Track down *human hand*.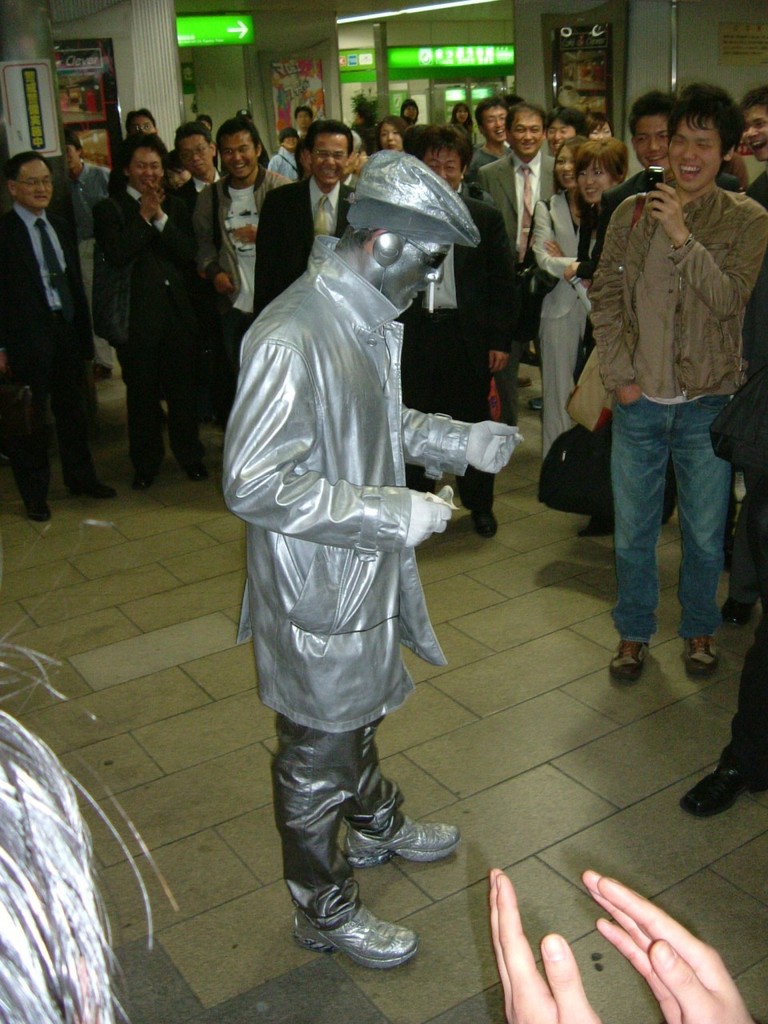
Tracked to <bbox>470, 422, 526, 482</bbox>.
